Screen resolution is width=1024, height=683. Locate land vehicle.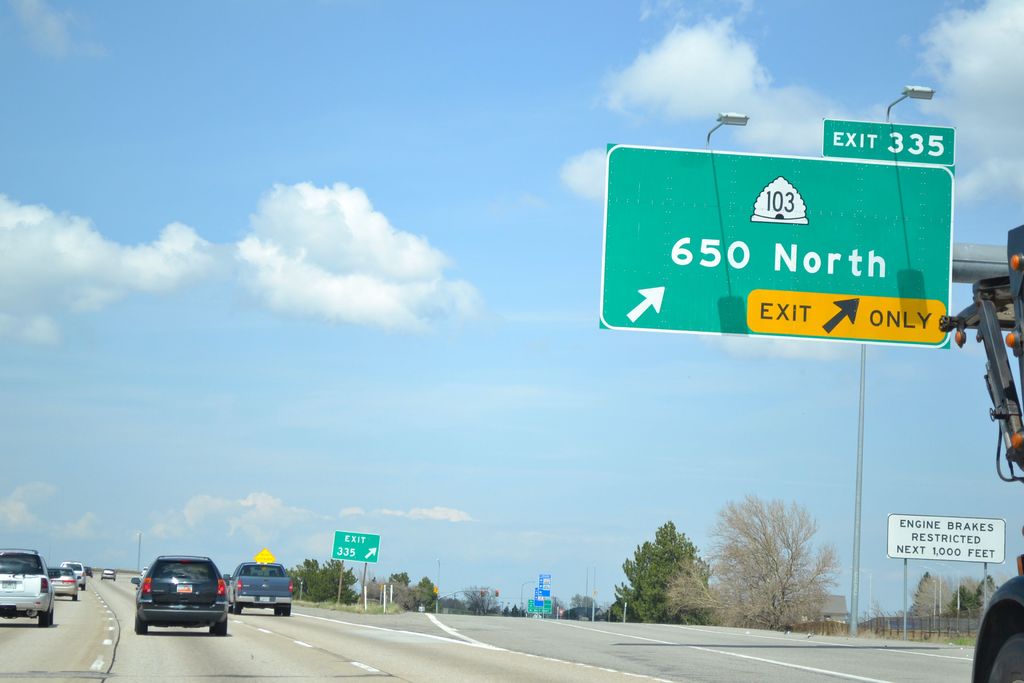
[132, 562, 231, 639].
